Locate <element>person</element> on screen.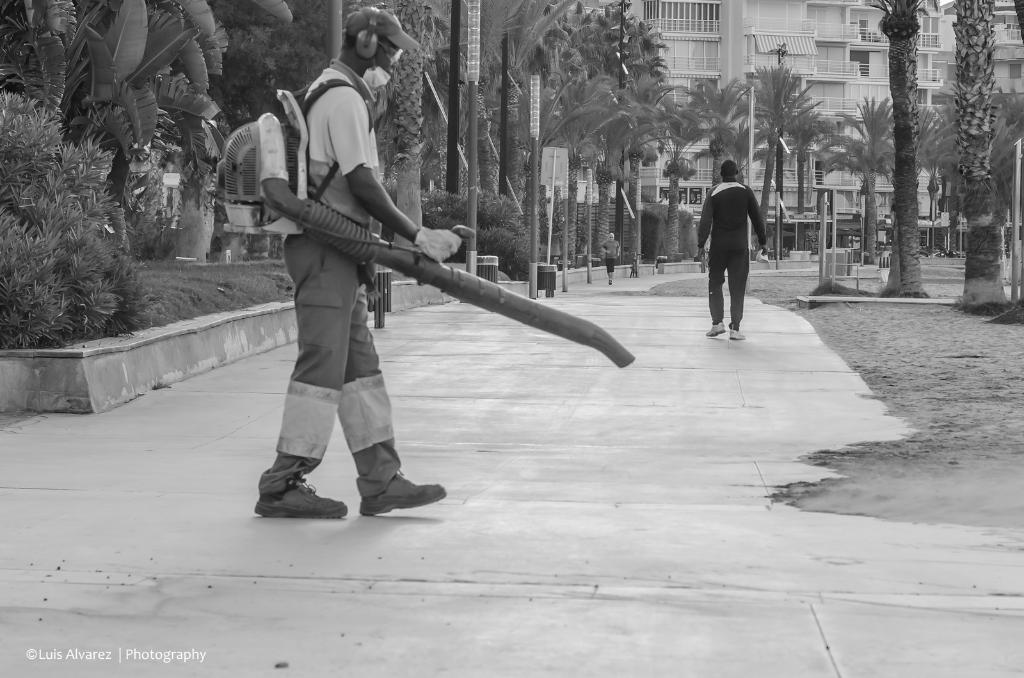
On screen at x1=696, y1=159, x2=772, y2=342.
